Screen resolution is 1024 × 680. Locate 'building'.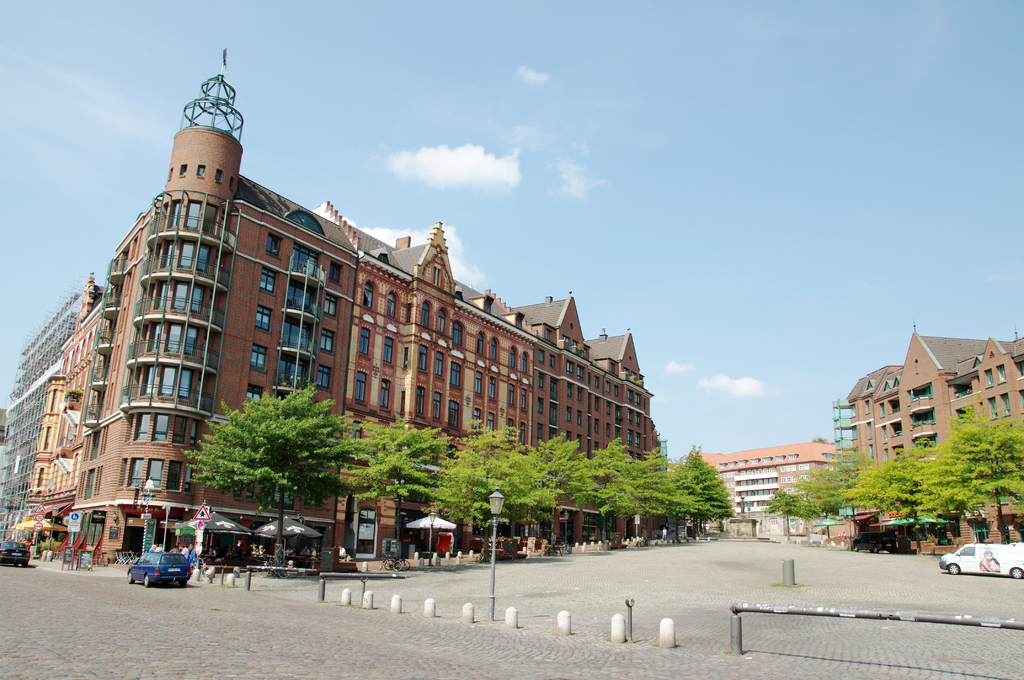
{"x1": 0, "y1": 69, "x2": 668, "y2": 574}.
